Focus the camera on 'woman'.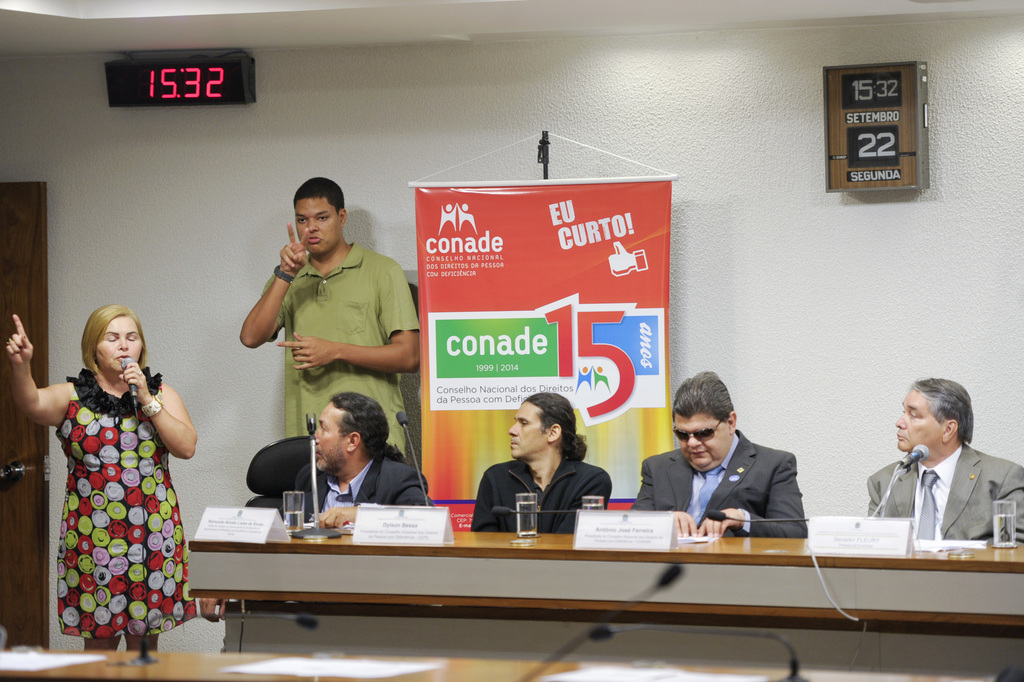
Focus region: bbox=(38, 286, 189, 661).
